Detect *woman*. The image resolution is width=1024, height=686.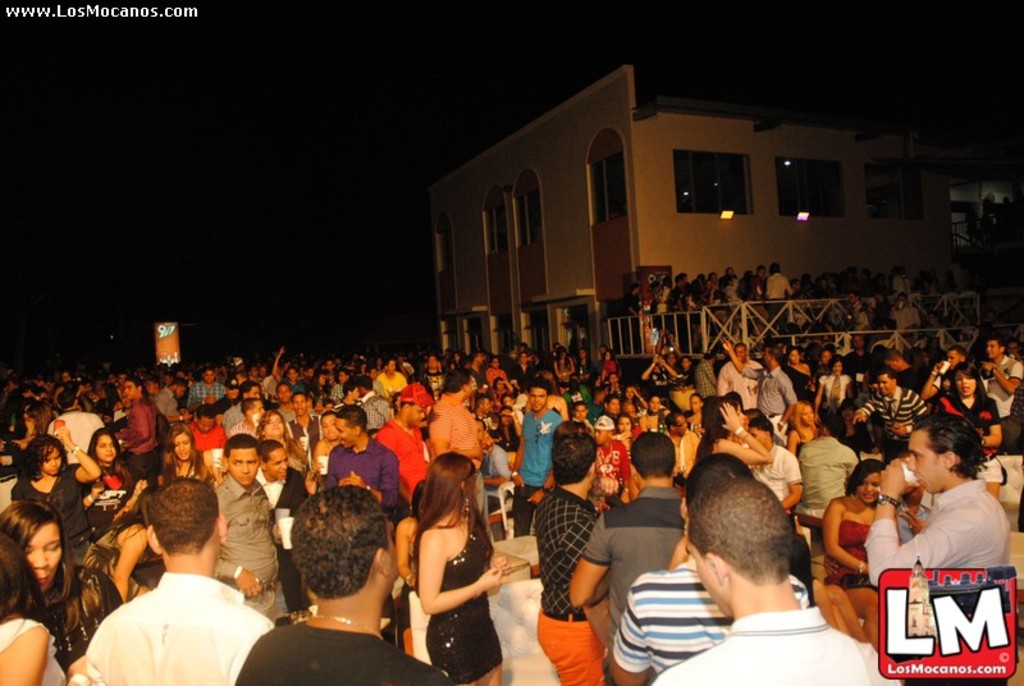
602, 351, 623, 381.
